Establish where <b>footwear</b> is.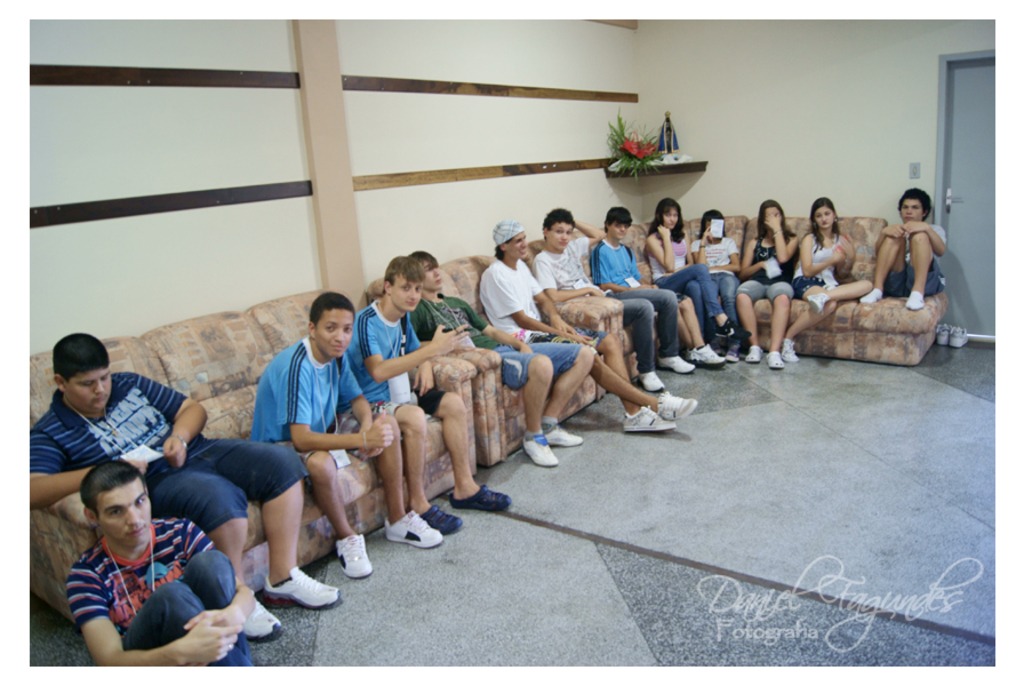
Established at 657:389:696:422.
